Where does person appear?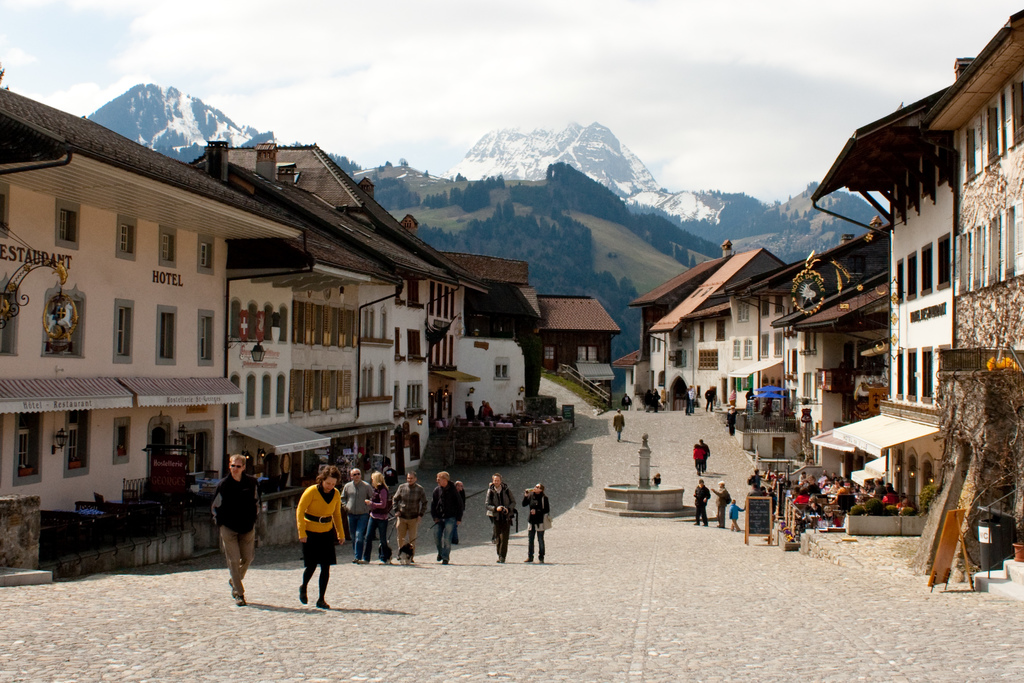
Appears at <box>708,481,732,527</box>.
